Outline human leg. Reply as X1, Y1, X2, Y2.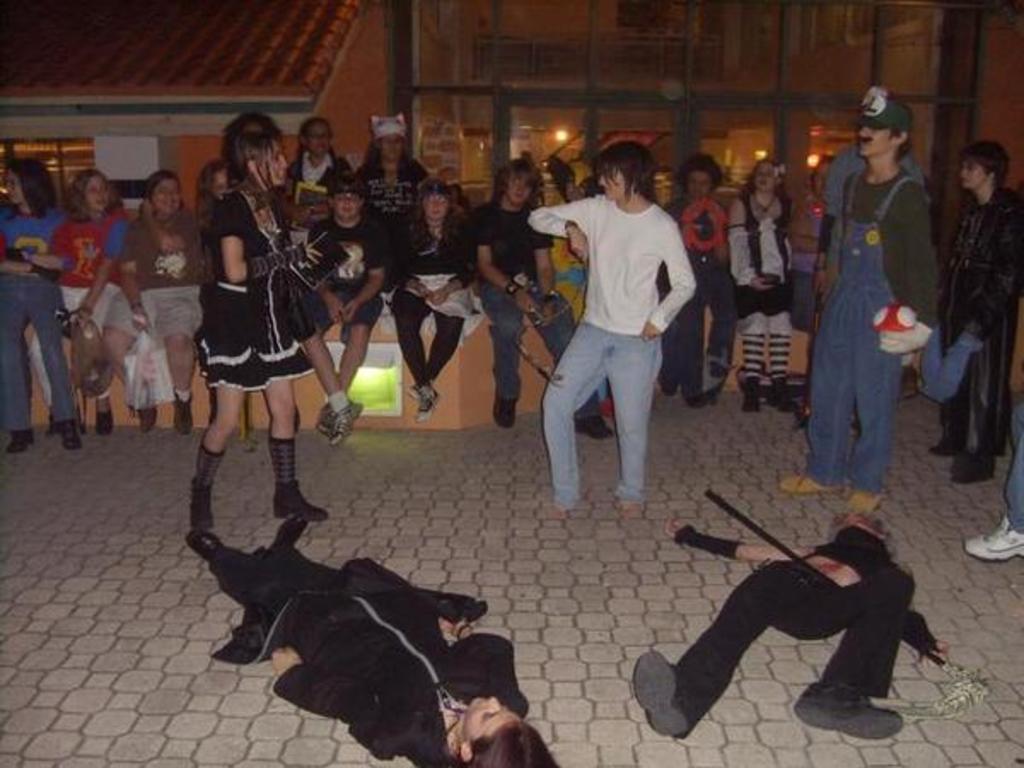
645, 565, 780, 737.
